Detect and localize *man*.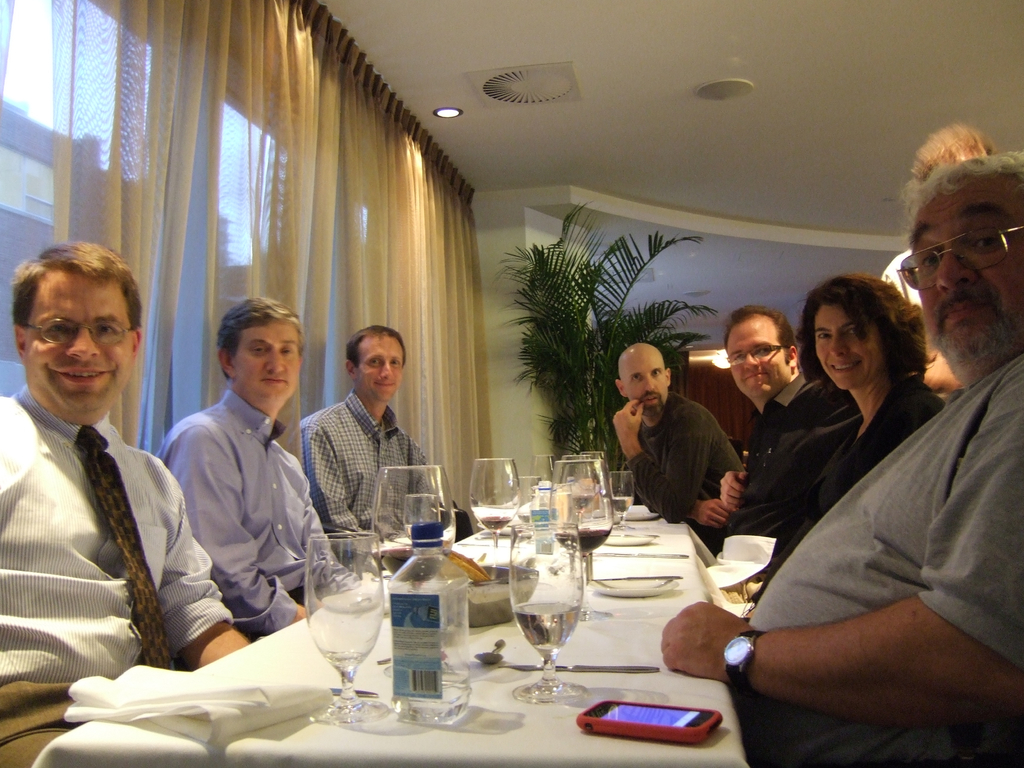
Localized at detection(612, 342, 745, 553).
